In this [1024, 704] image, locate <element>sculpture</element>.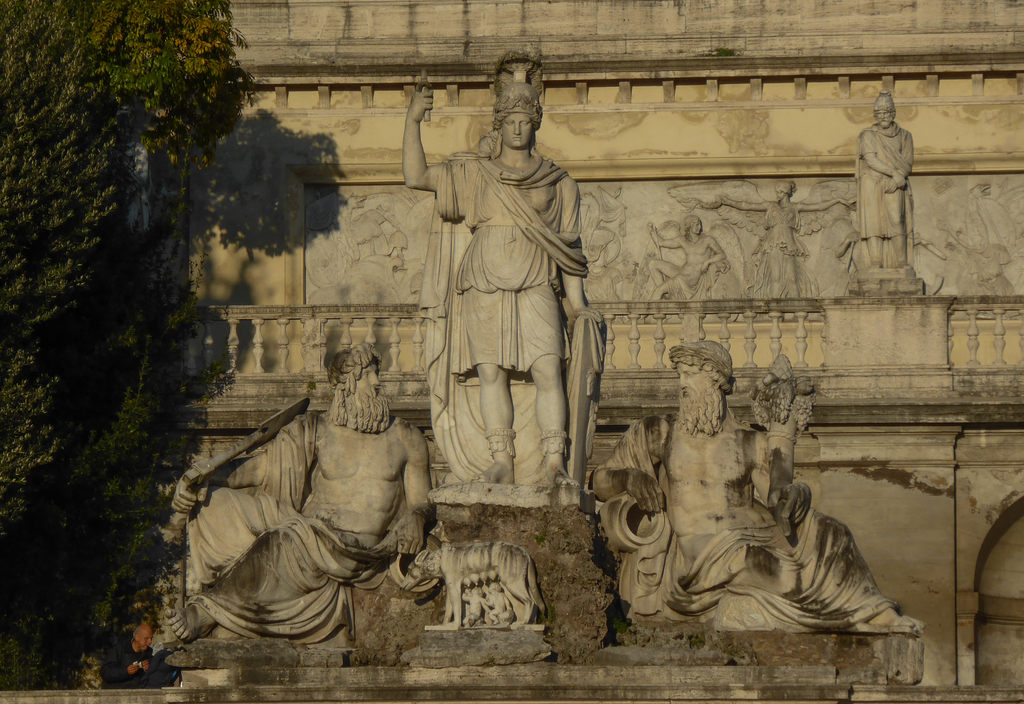
Bounding box: 403,44,621,504.
